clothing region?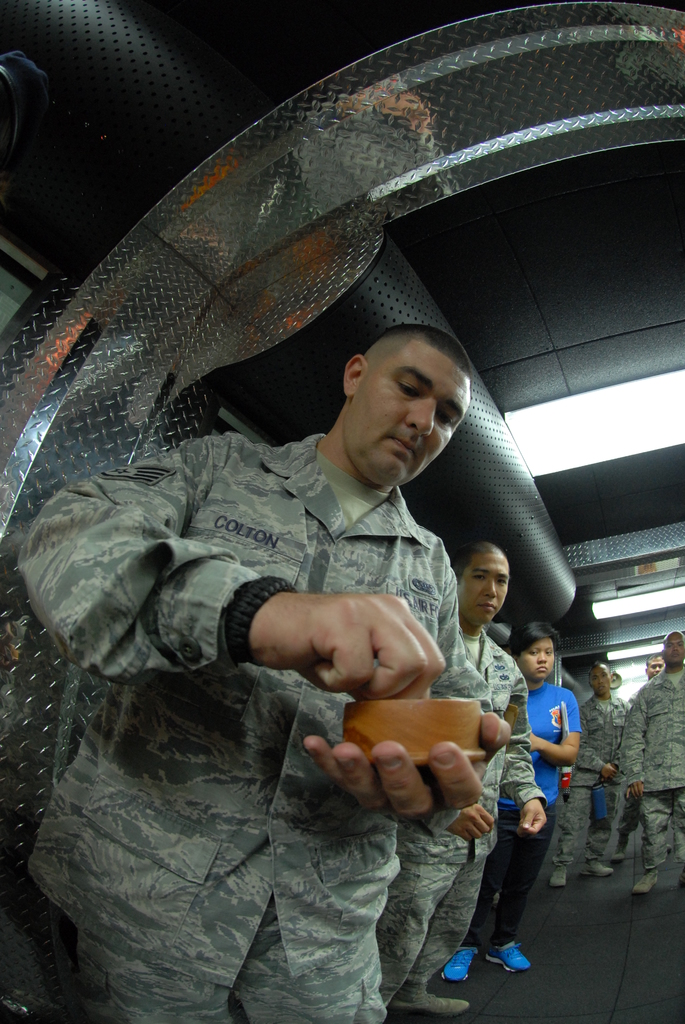
[x1=461, y1=676, x2=587, y2=944]
